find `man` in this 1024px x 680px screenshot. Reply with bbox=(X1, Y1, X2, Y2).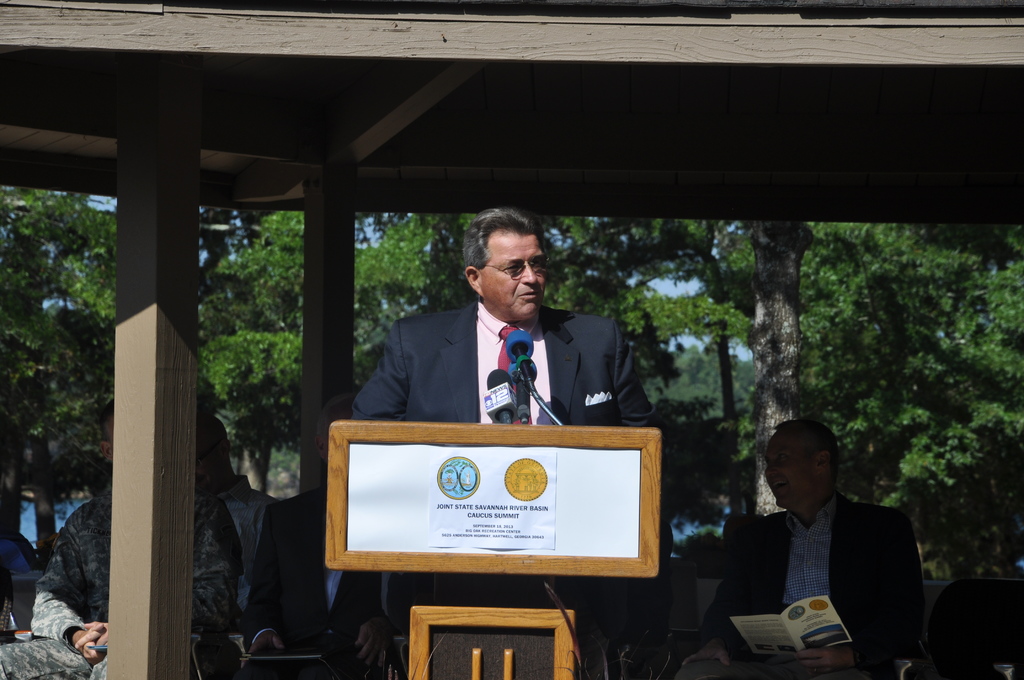
bbox=(353, 208, 661, 434).
